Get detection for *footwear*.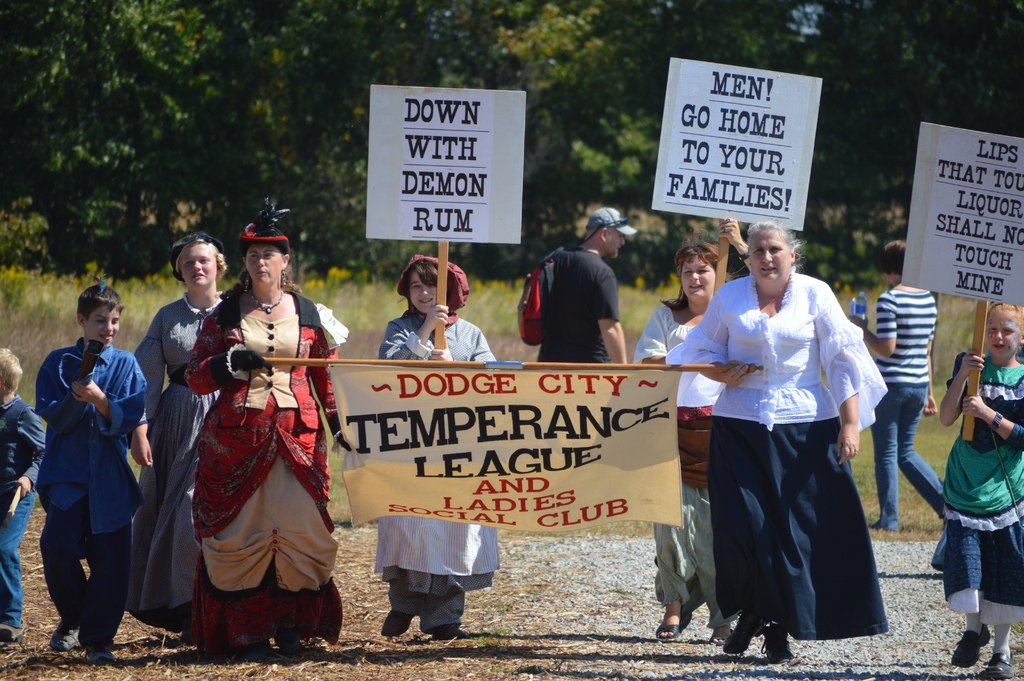
Detection: select_region(47, 614, 82, 654).
